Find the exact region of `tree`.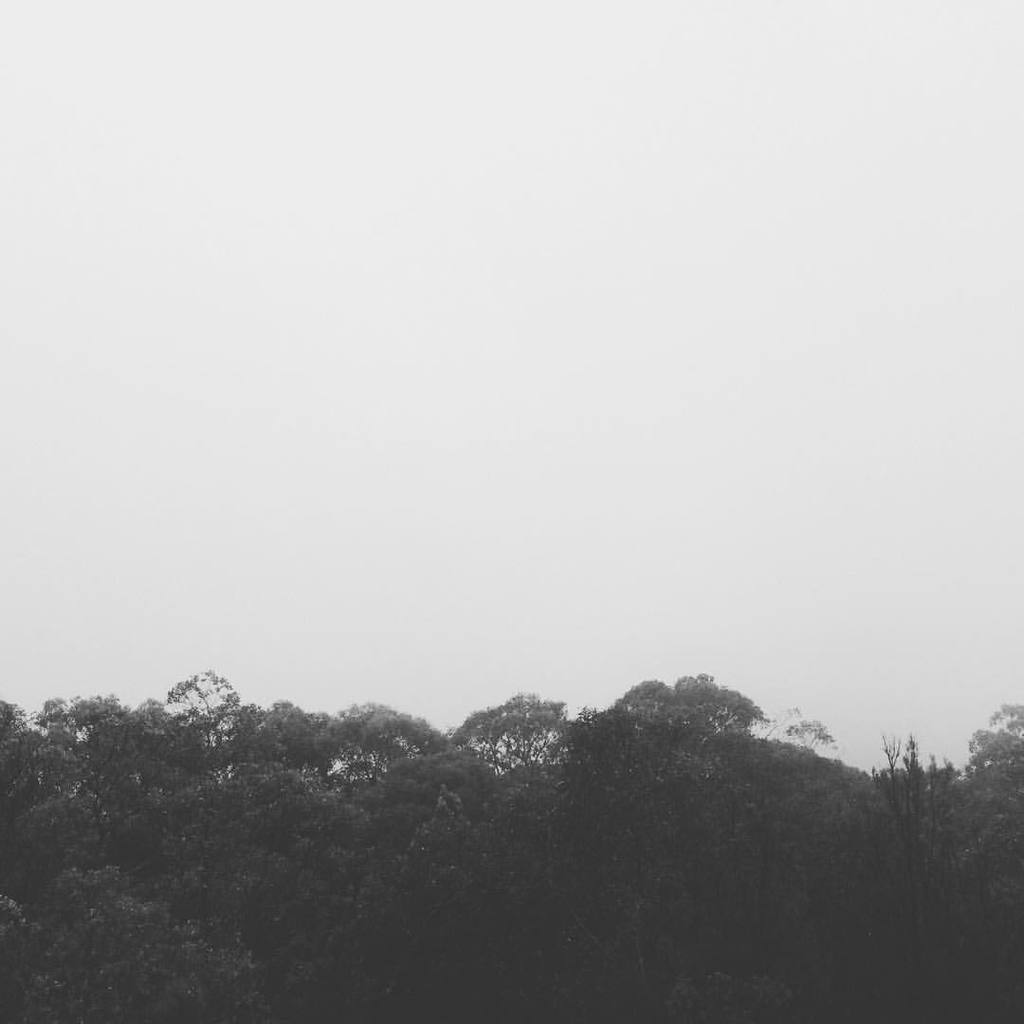
Exact region: BBox(5, 866, 283, 1023).
